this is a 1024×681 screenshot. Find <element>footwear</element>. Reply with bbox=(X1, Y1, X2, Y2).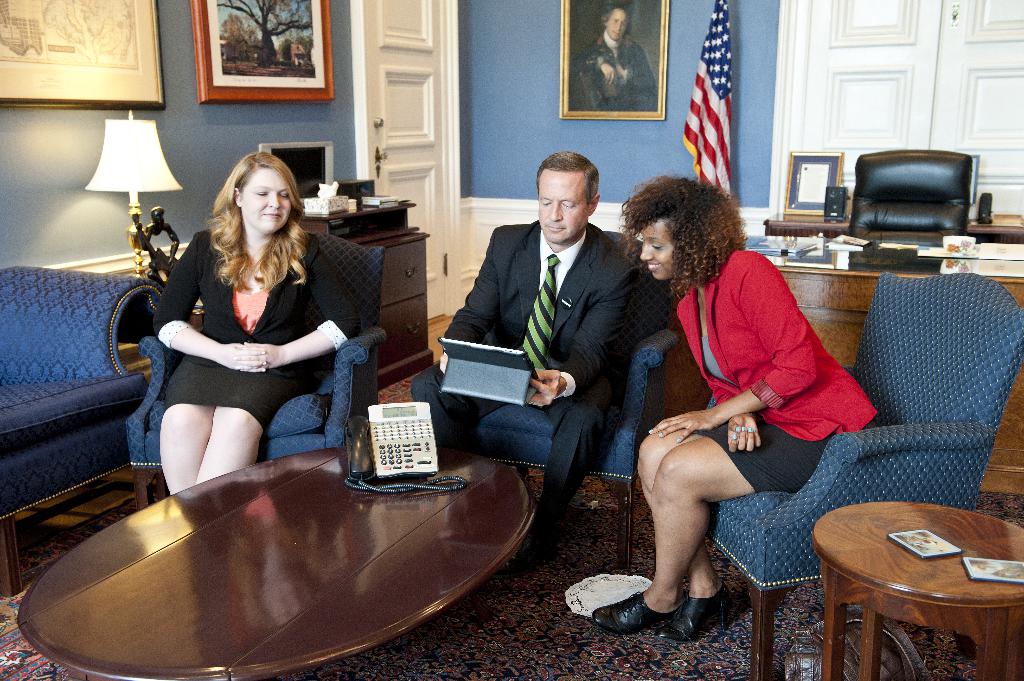
bbox=(492, 536, 554, 579).
